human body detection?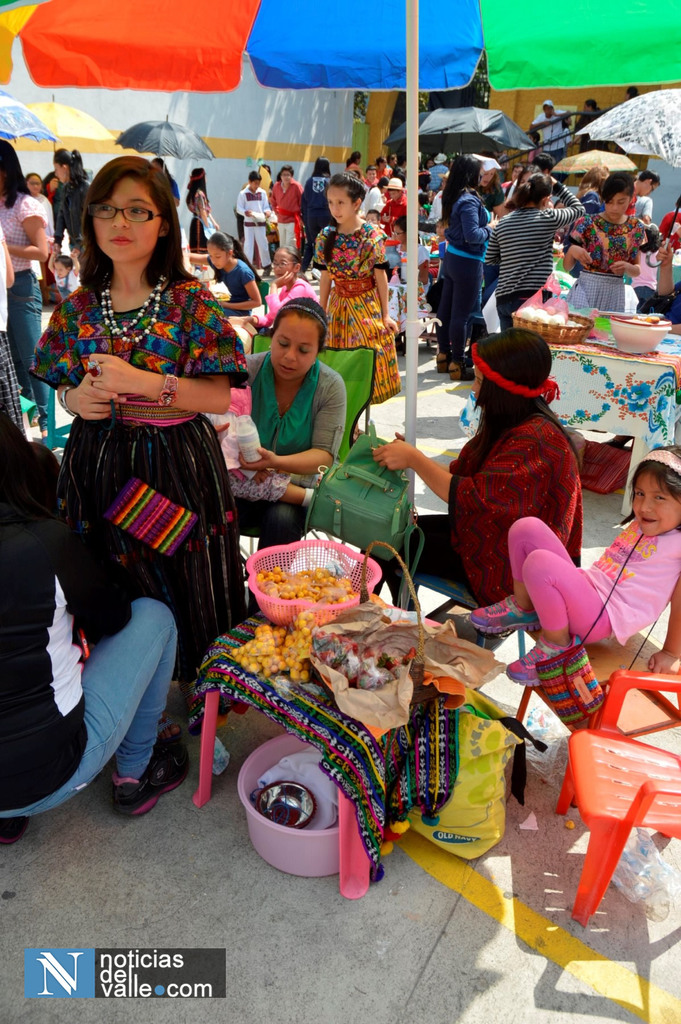
{"x1": 0, "y1": 142, "x2": 49, "y2": 392}
